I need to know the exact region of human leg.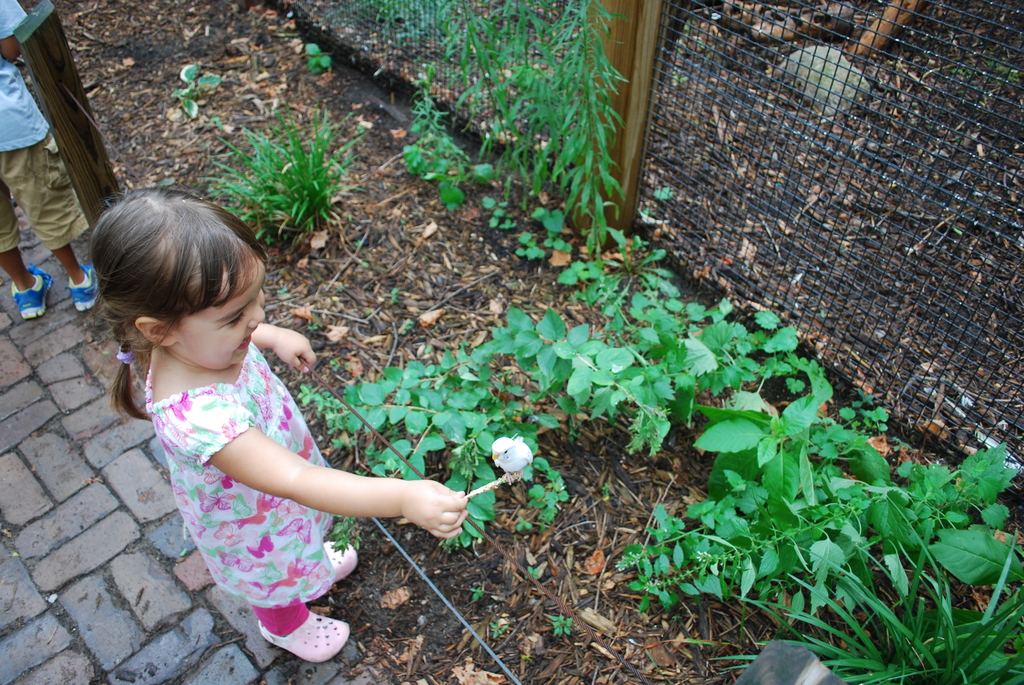
Region: select_region(0, 184, 54, 315).
